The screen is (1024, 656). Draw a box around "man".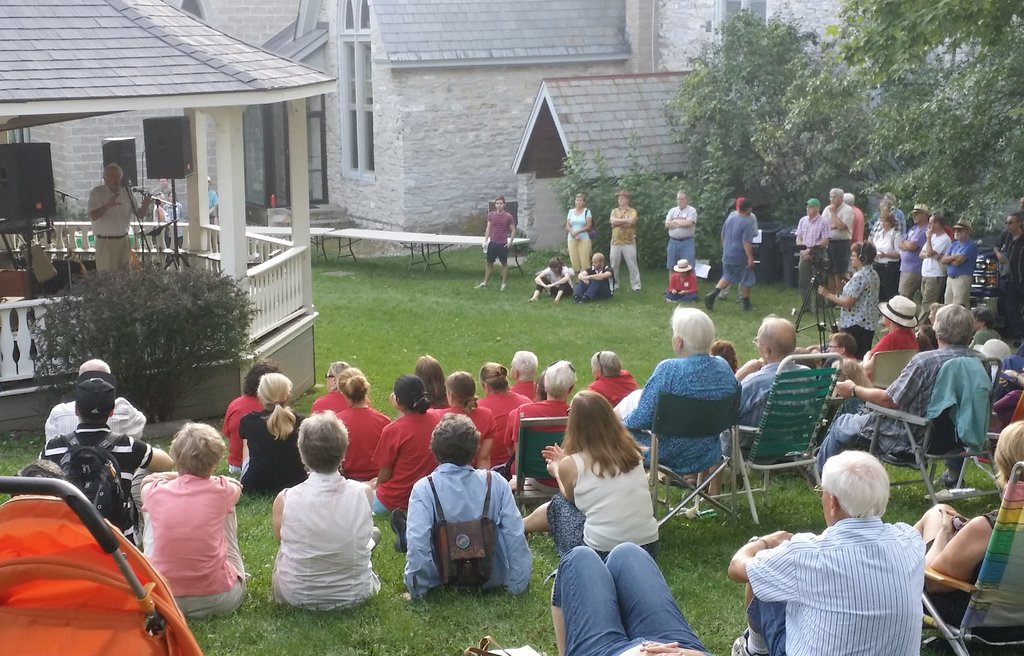
pyautogui.locateOnScreen(942, 215, 975, 315).
